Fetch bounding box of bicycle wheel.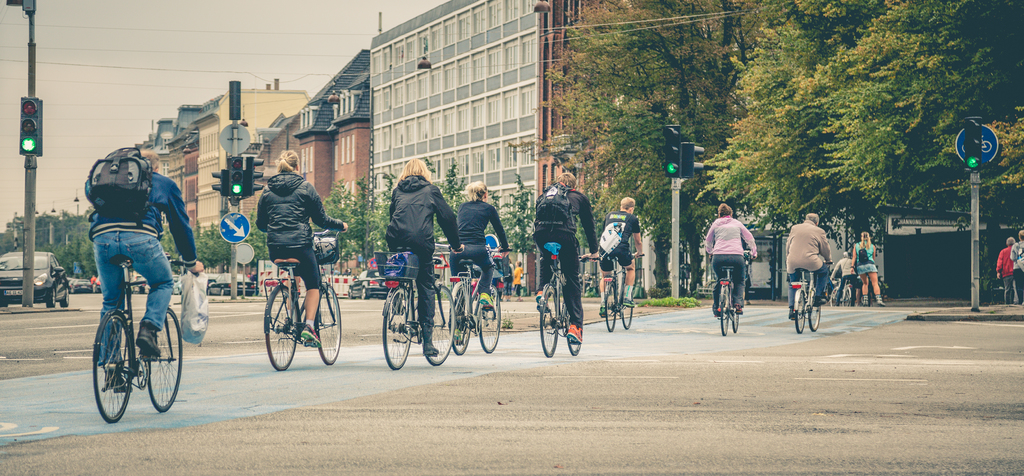
Bbox: crop(733, 295, 739, 333).
